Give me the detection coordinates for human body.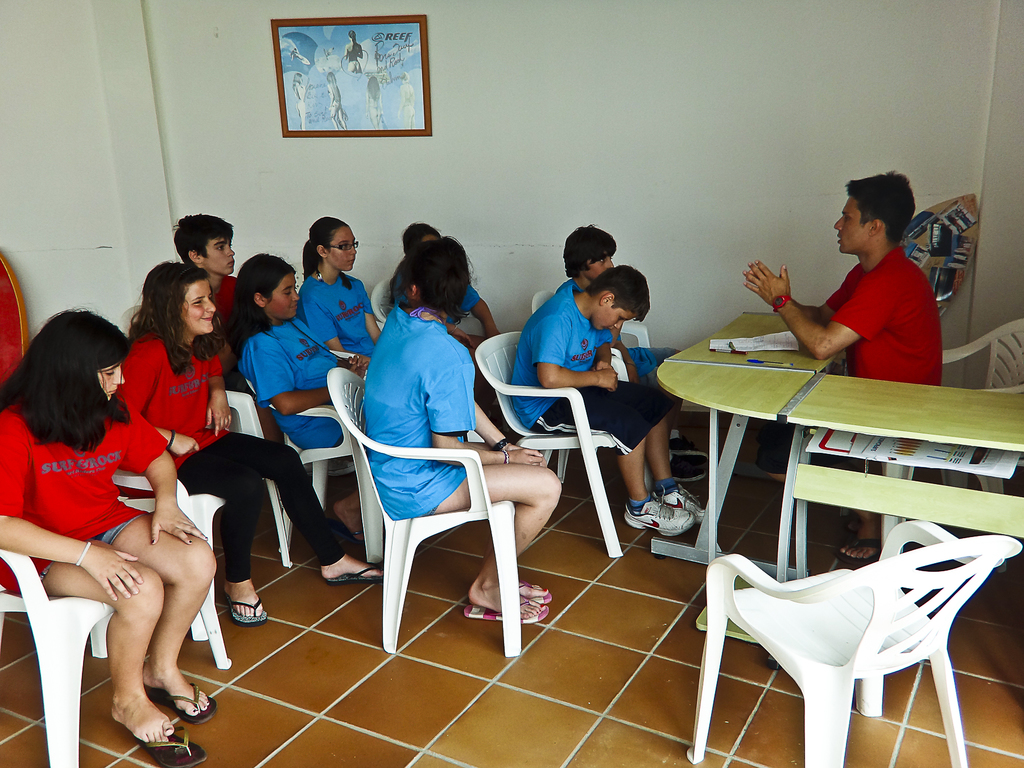
bbox=[218, 255, 384, 460].
